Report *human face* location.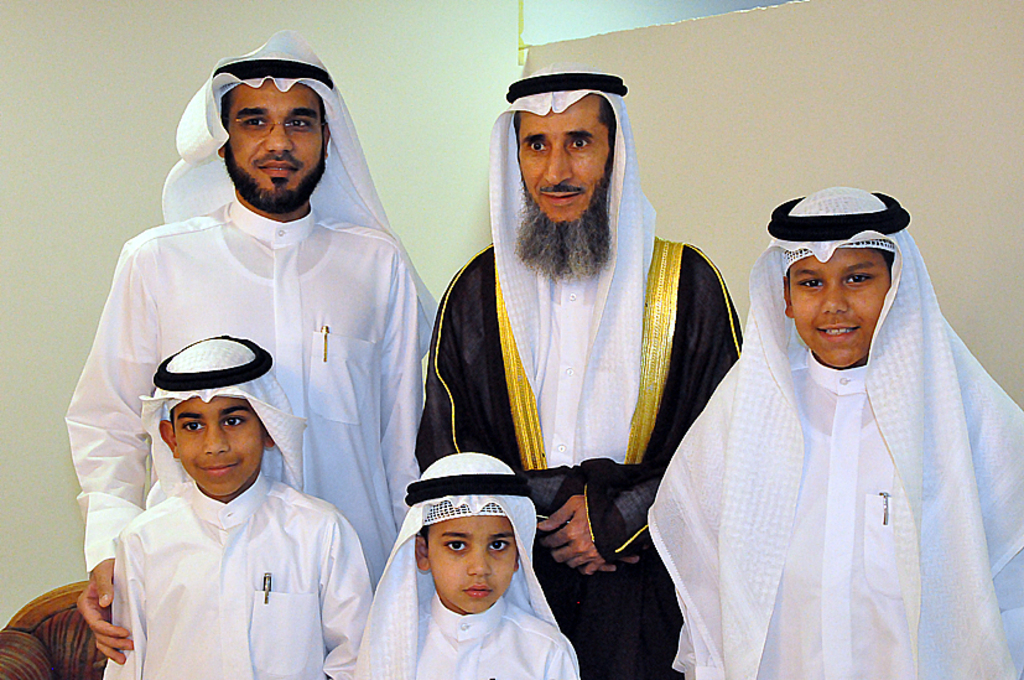
Report: [170,399,263,495].
